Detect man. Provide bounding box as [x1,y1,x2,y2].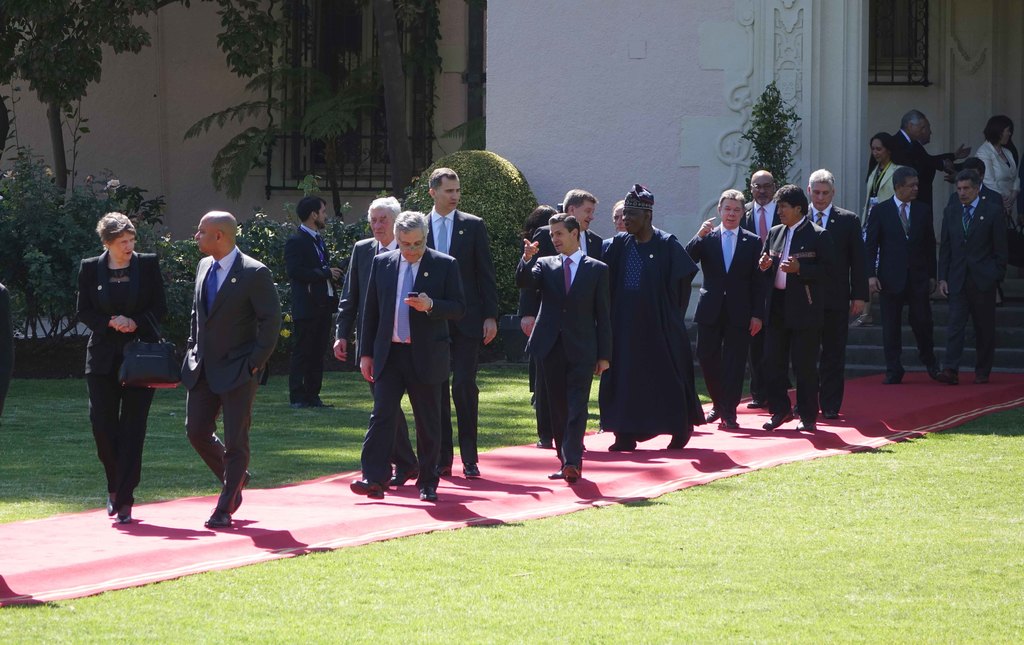
[610,197,628,232].
